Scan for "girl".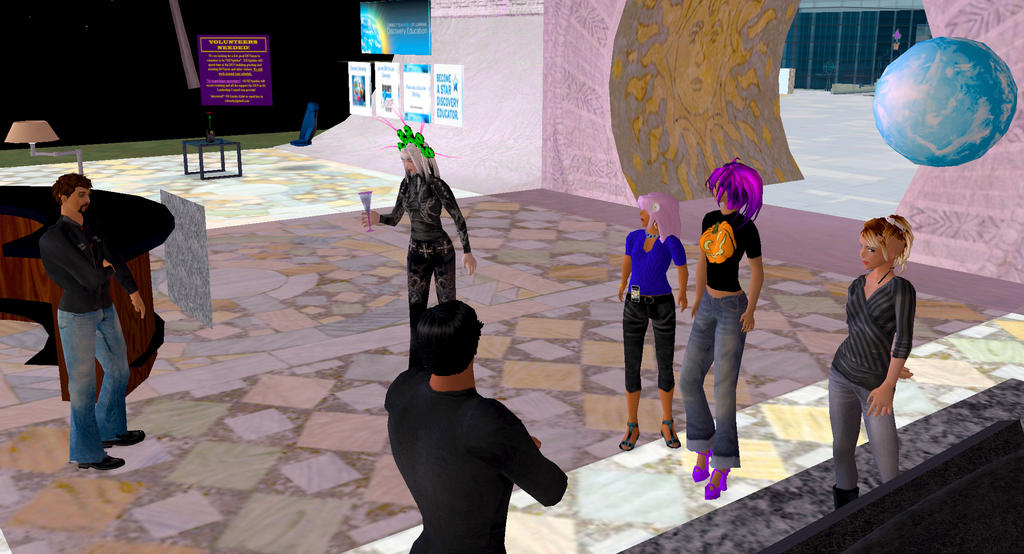
Scan result: <region>360, 109, 481, 345</region>.
